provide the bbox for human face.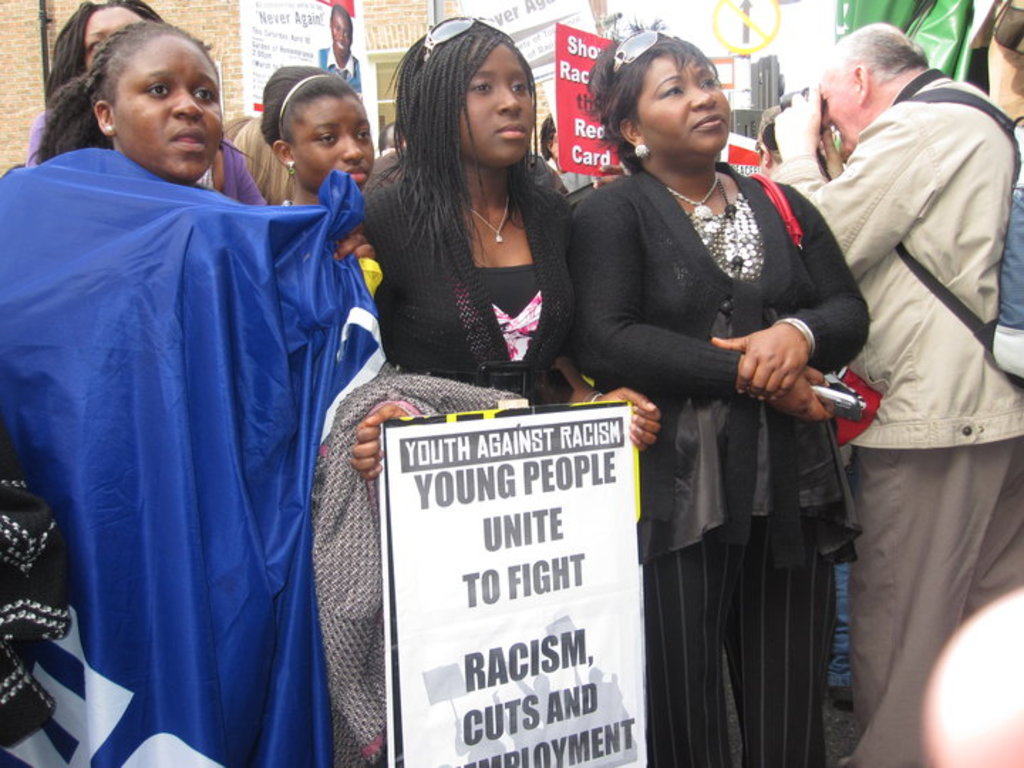
[329, 9, 351, 54].
